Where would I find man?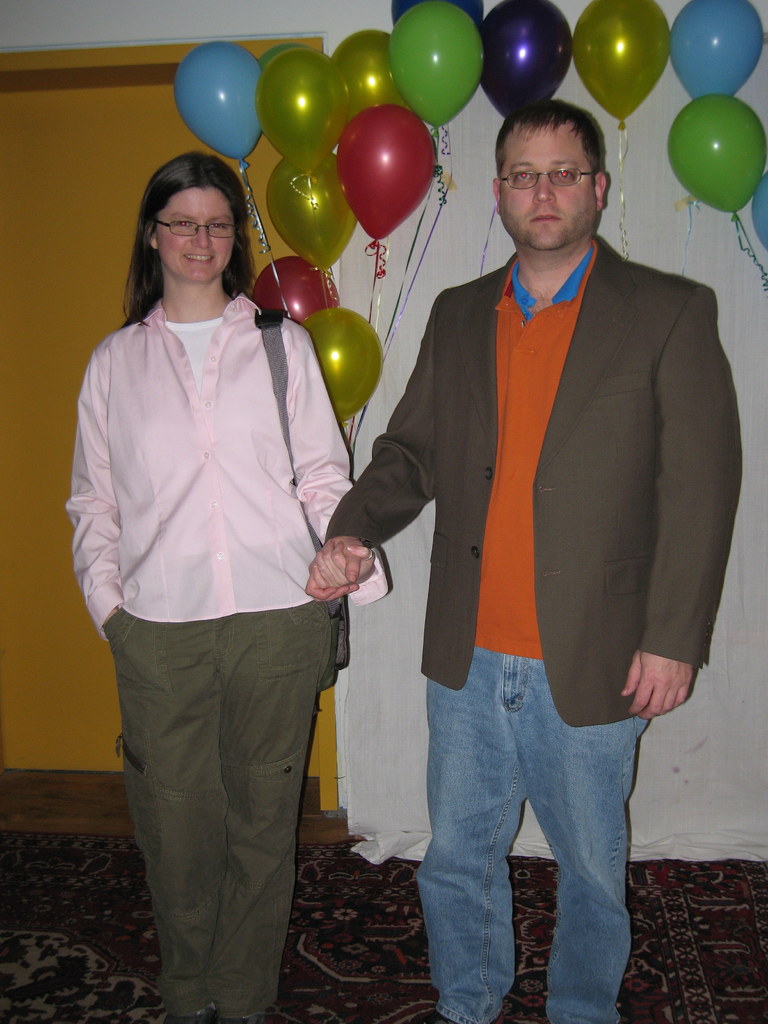
At bbox=[301, 108, 751, 1023].
